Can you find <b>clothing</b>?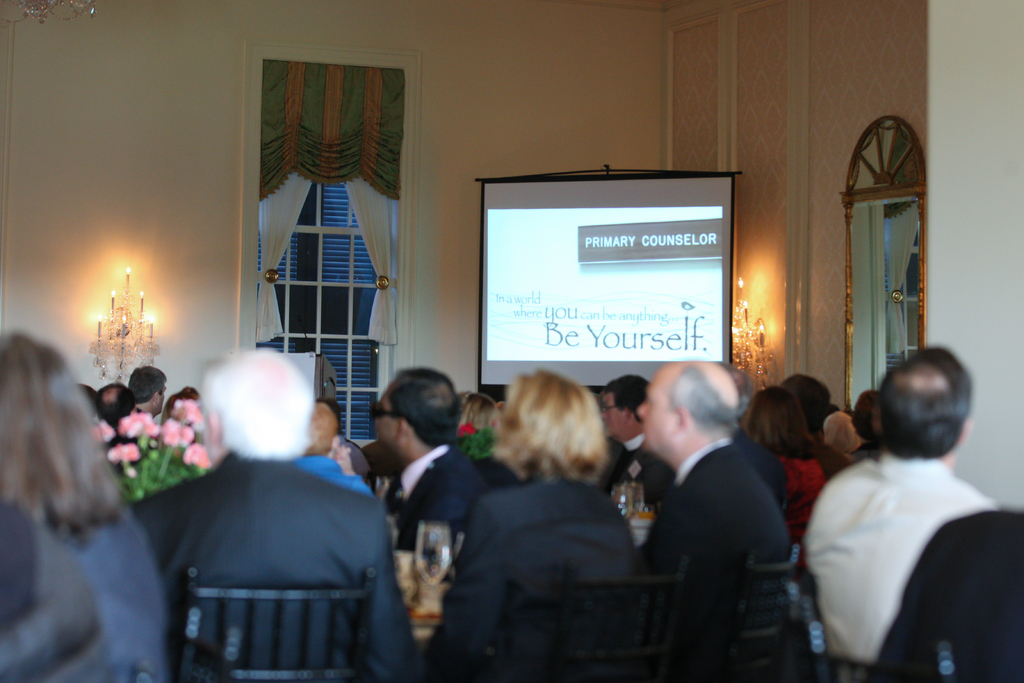
Yes, bounding box: x1=609 y1=431 x2=675 y2=514.
